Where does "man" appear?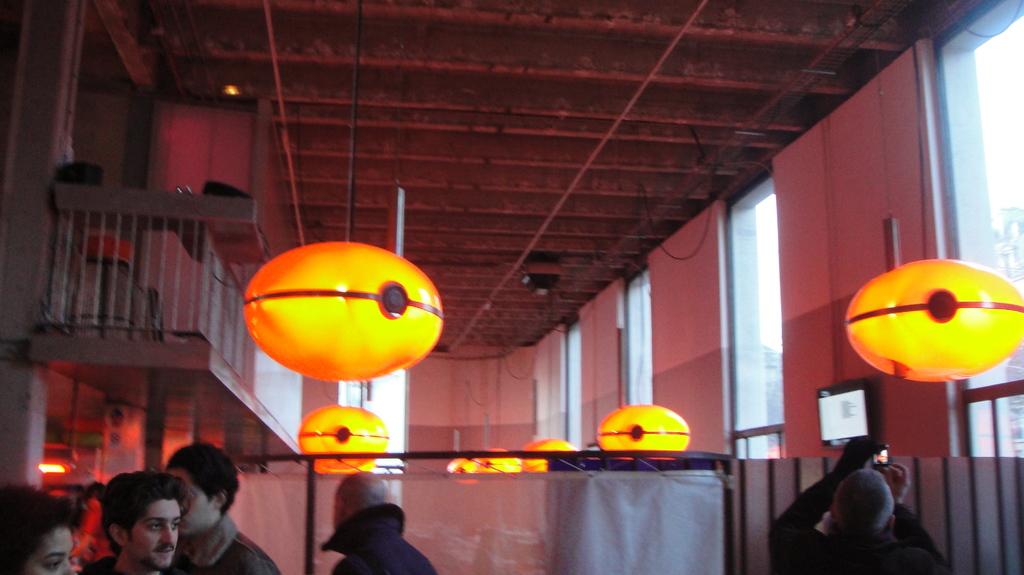
Appears at <region>769, 433, 947, 574</region>.
